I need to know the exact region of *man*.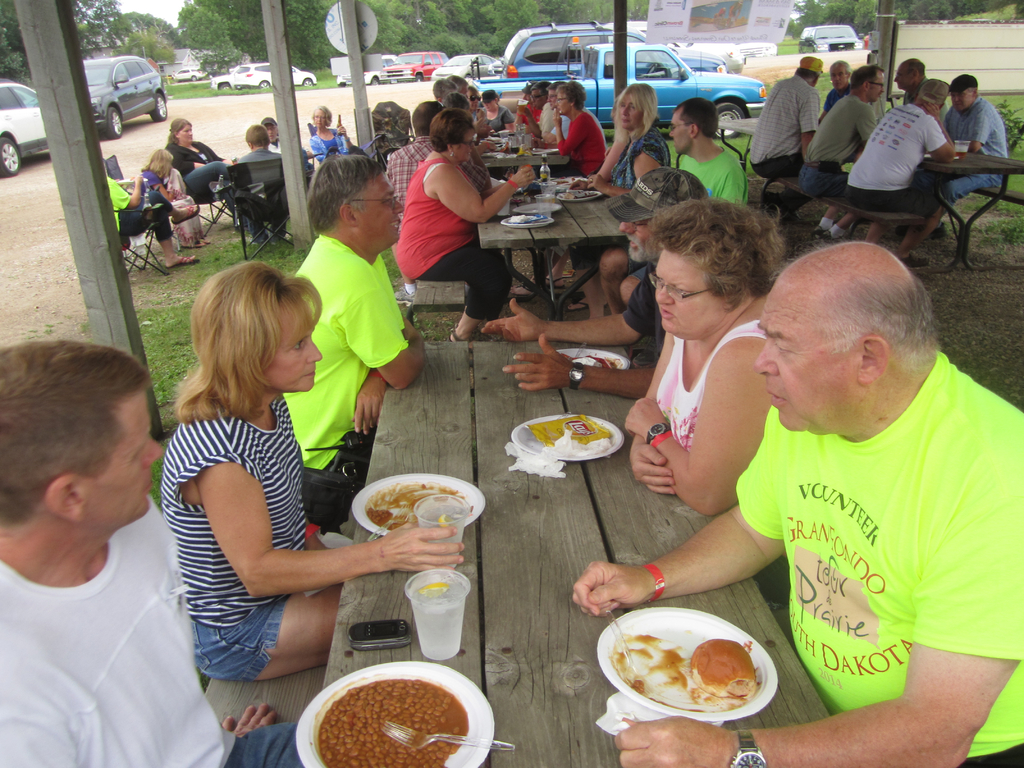
Region: [664, 99, 751, 223].
